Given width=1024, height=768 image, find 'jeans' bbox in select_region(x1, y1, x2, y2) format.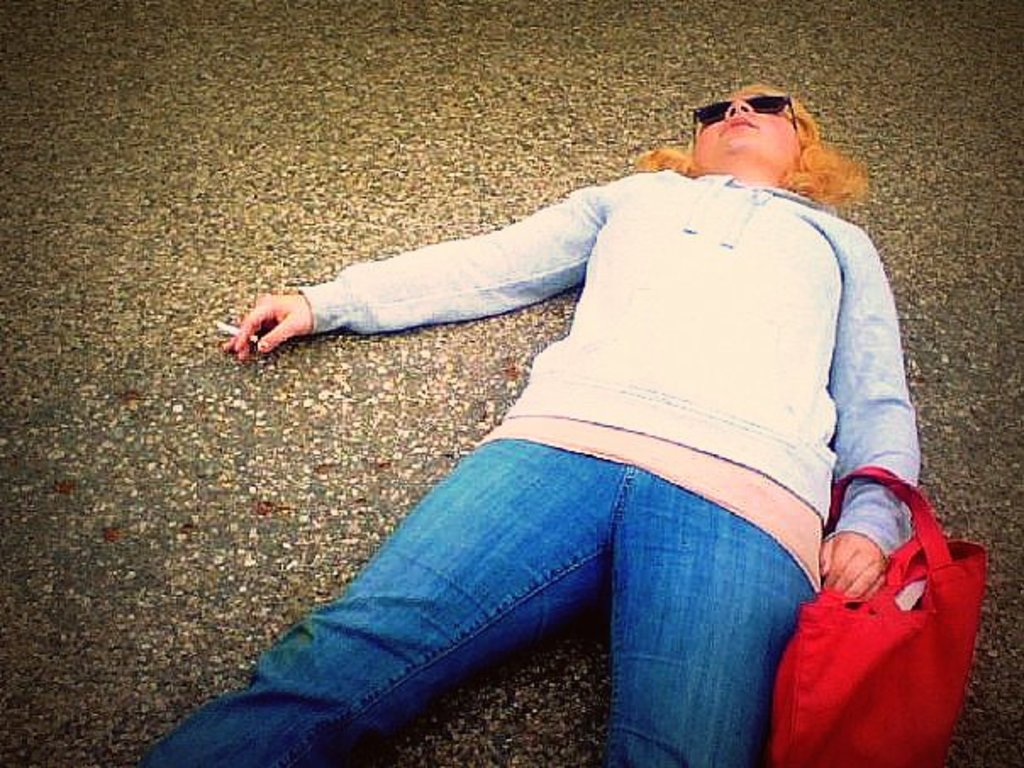
select_region(185, 412, 877, 744).
